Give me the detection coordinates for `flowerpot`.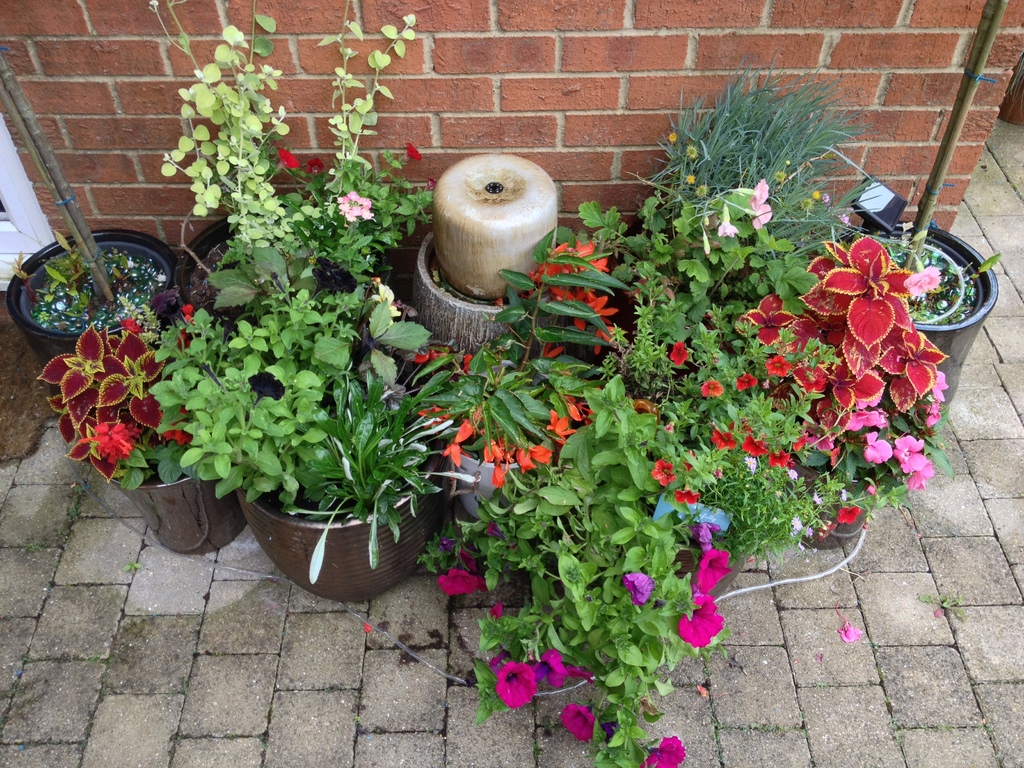
rect(787, 401, 886, 550).
